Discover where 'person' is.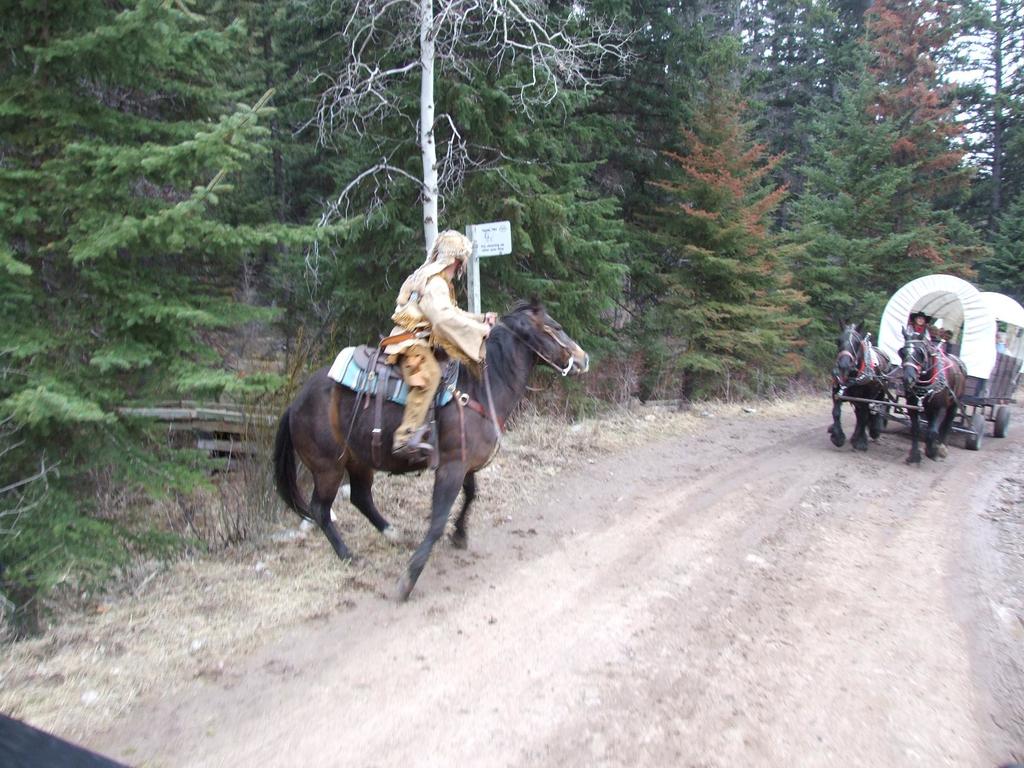
Discovered at left=383, top=220, right=500, bottom=458.
